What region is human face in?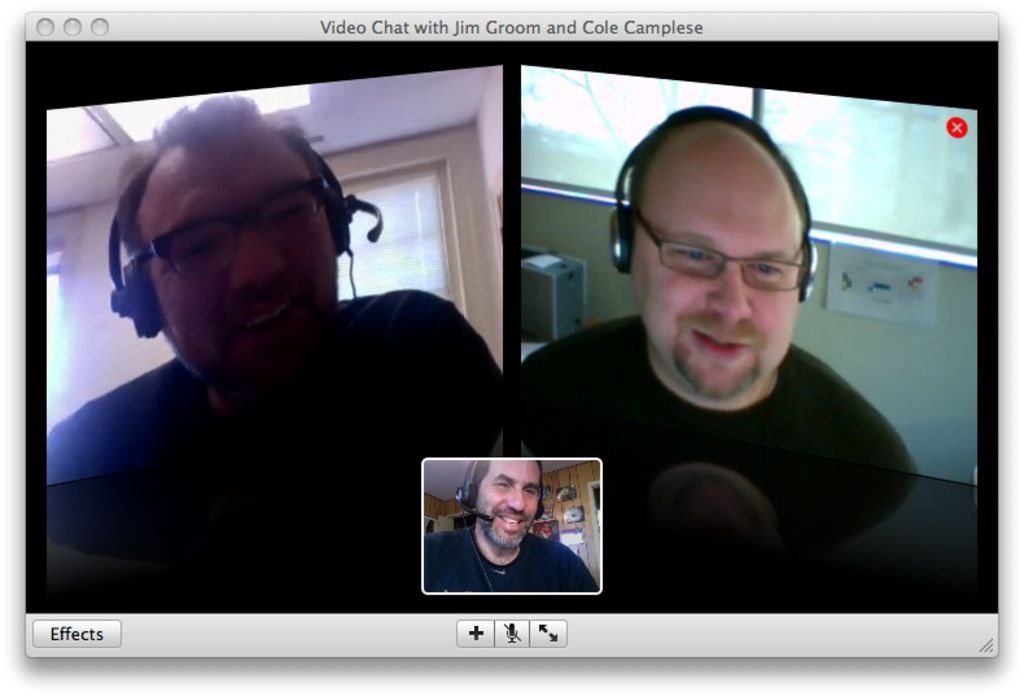
(636,168,796,395).
